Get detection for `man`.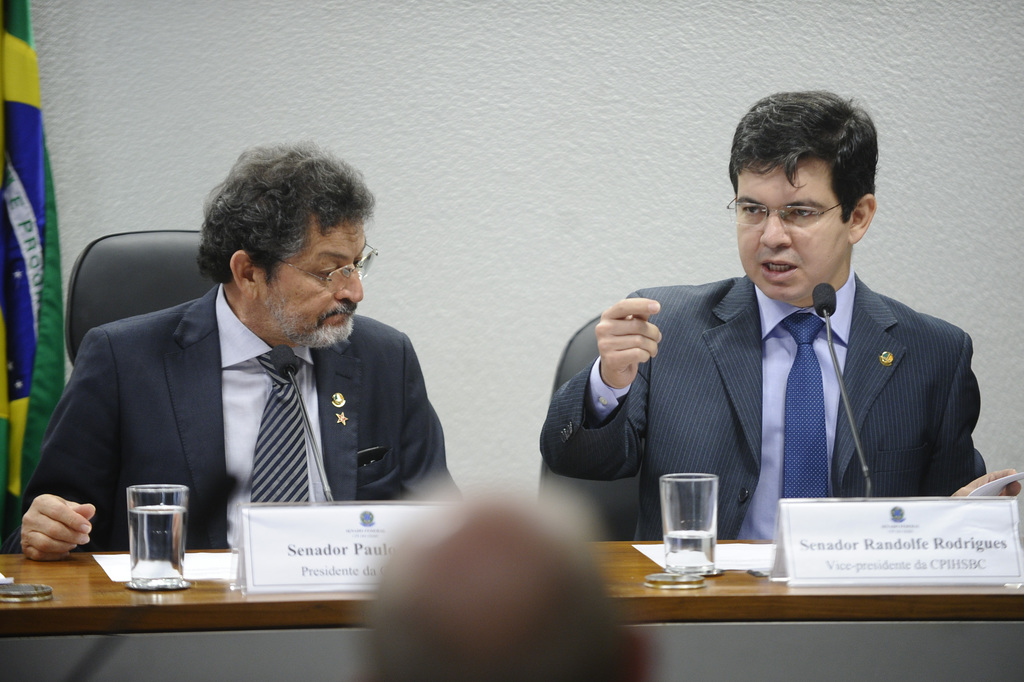
Detection: box=[575, 136, 991, 553].
